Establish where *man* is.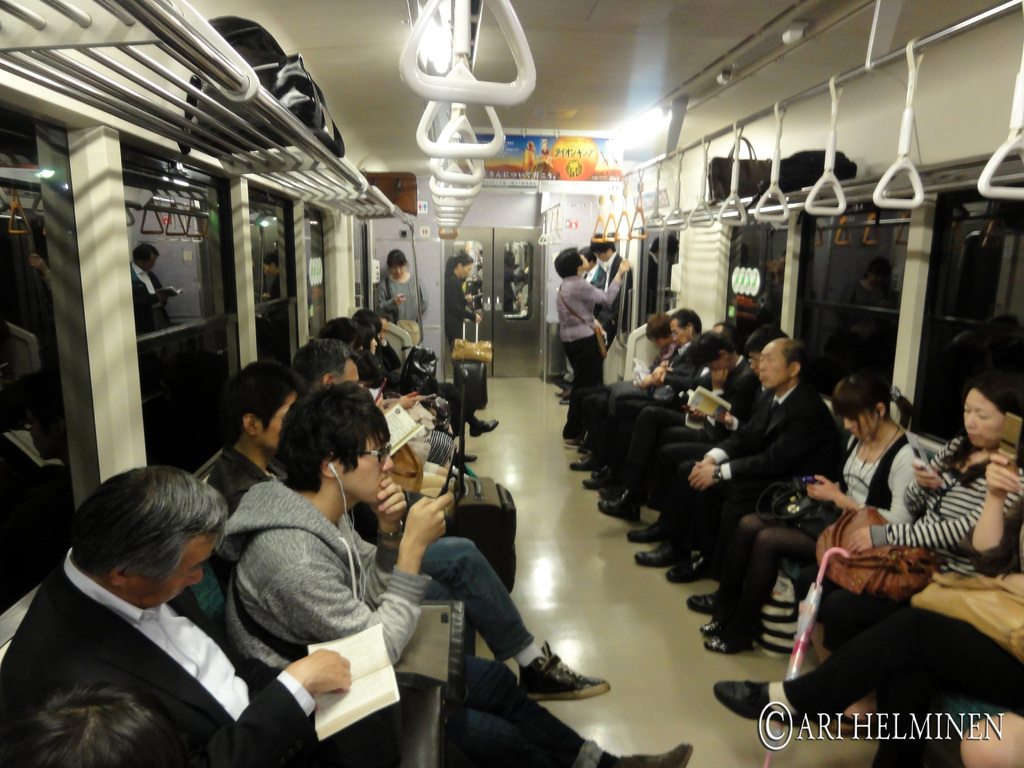
Established at <region>212, 381, 686, 767</region>.
